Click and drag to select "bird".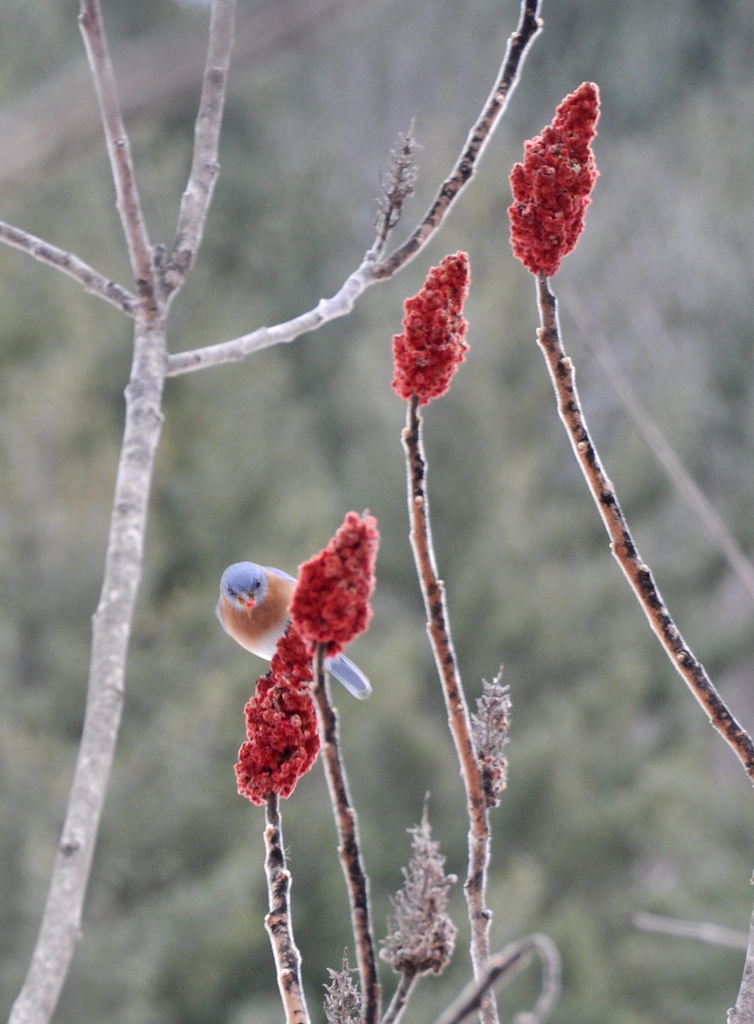
Selection: detection(206, 556, 366, 700).
